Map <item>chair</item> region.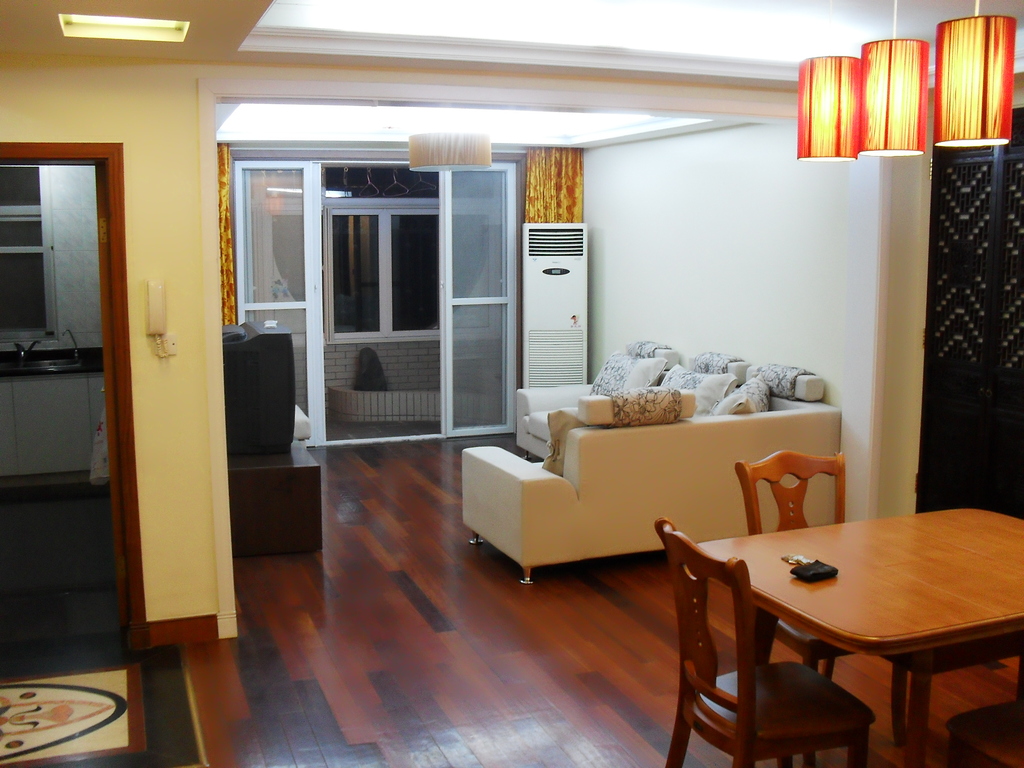
Mapped to {"x1": 661, "y1": 515, "x2": 878, "y2": 767}.
